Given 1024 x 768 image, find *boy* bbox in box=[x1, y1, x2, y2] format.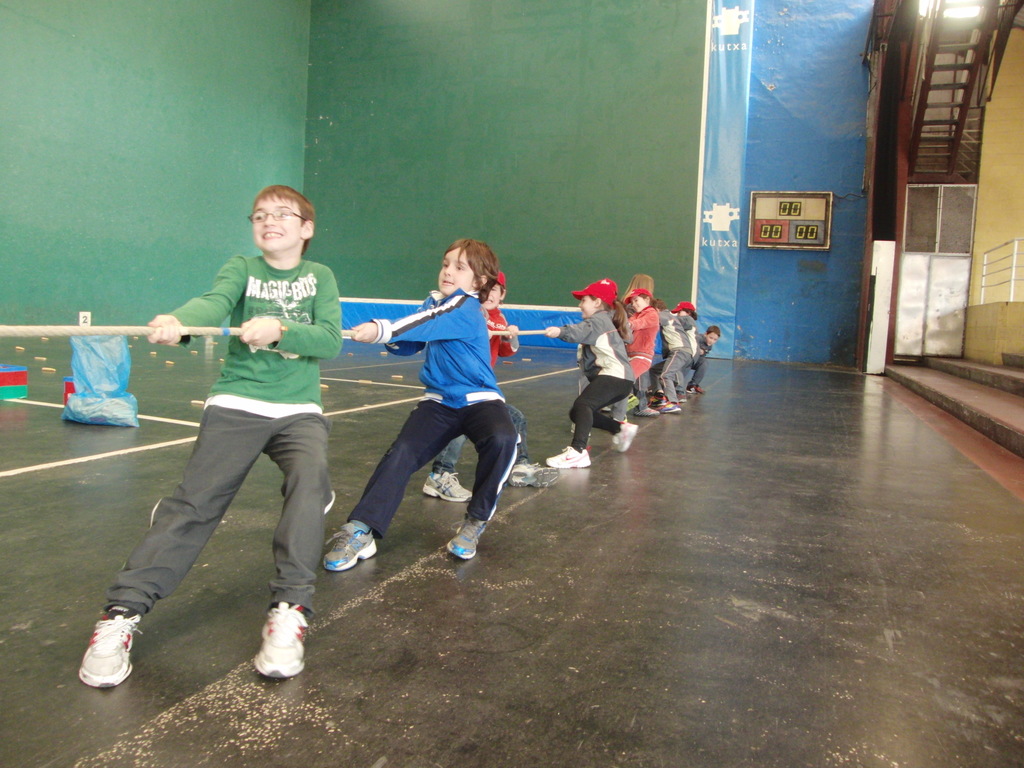
box=[77, 182, 328, 687].
